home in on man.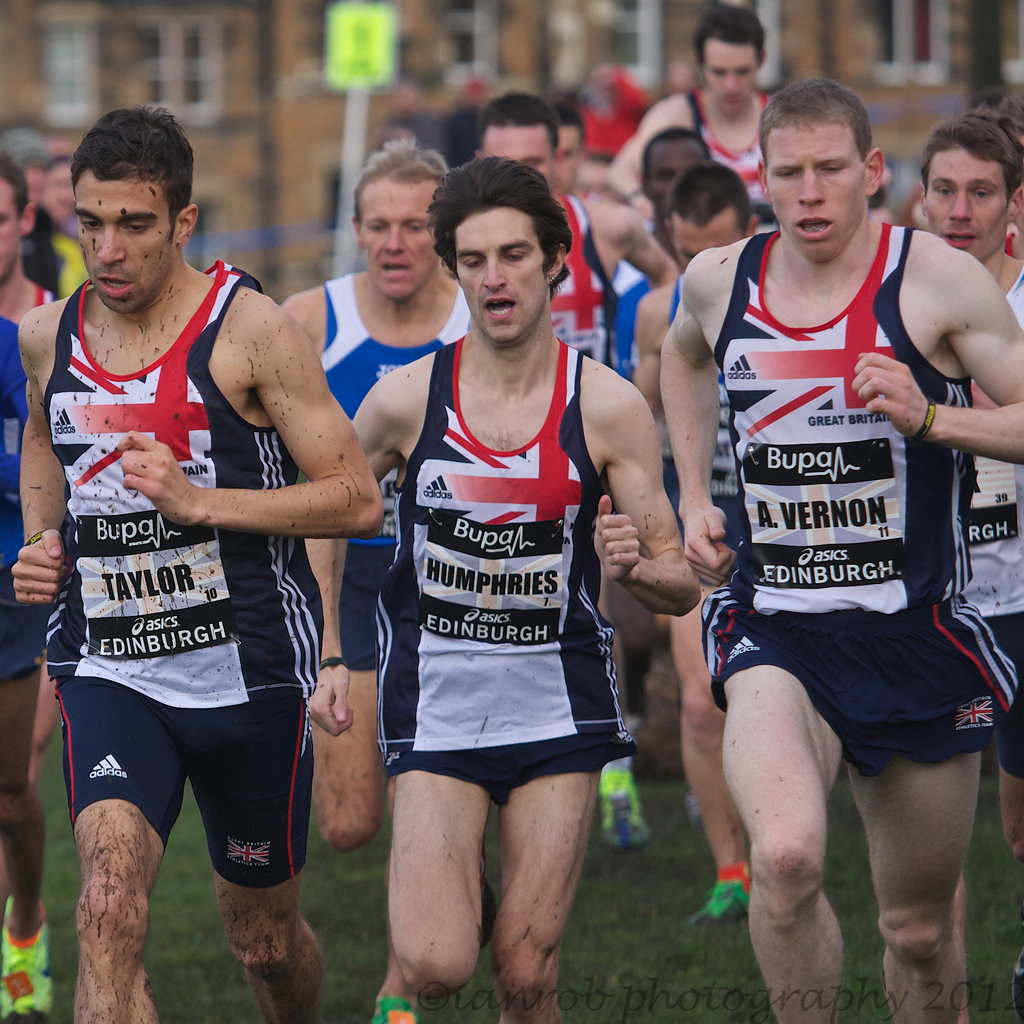
Homed in at 19/155/47/200.
